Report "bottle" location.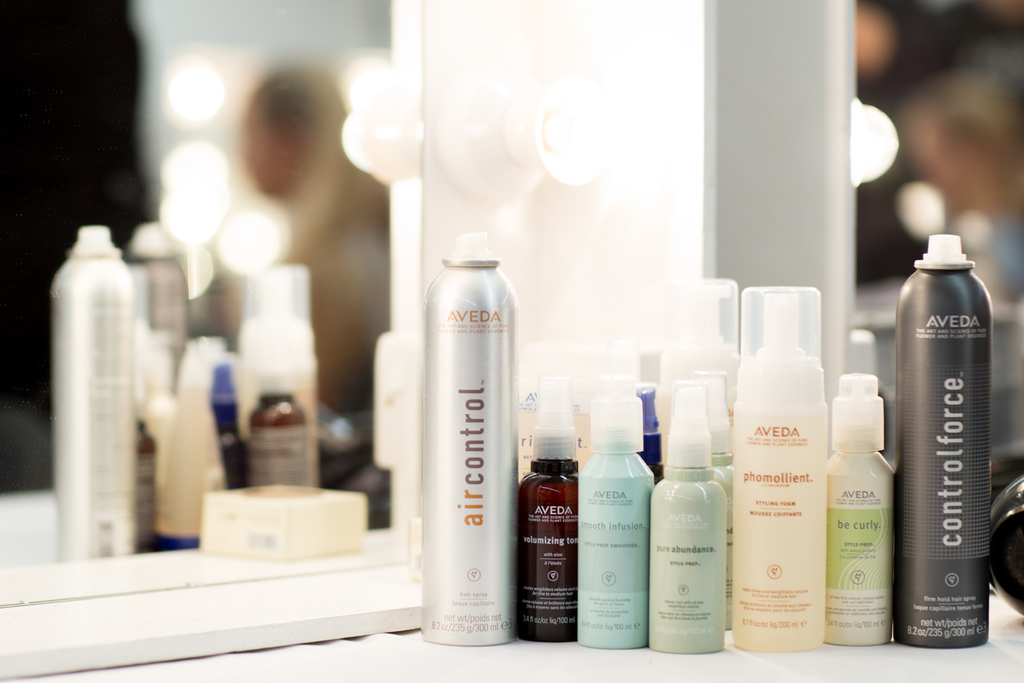
Report: Rect(176, 321, 241, 402).
